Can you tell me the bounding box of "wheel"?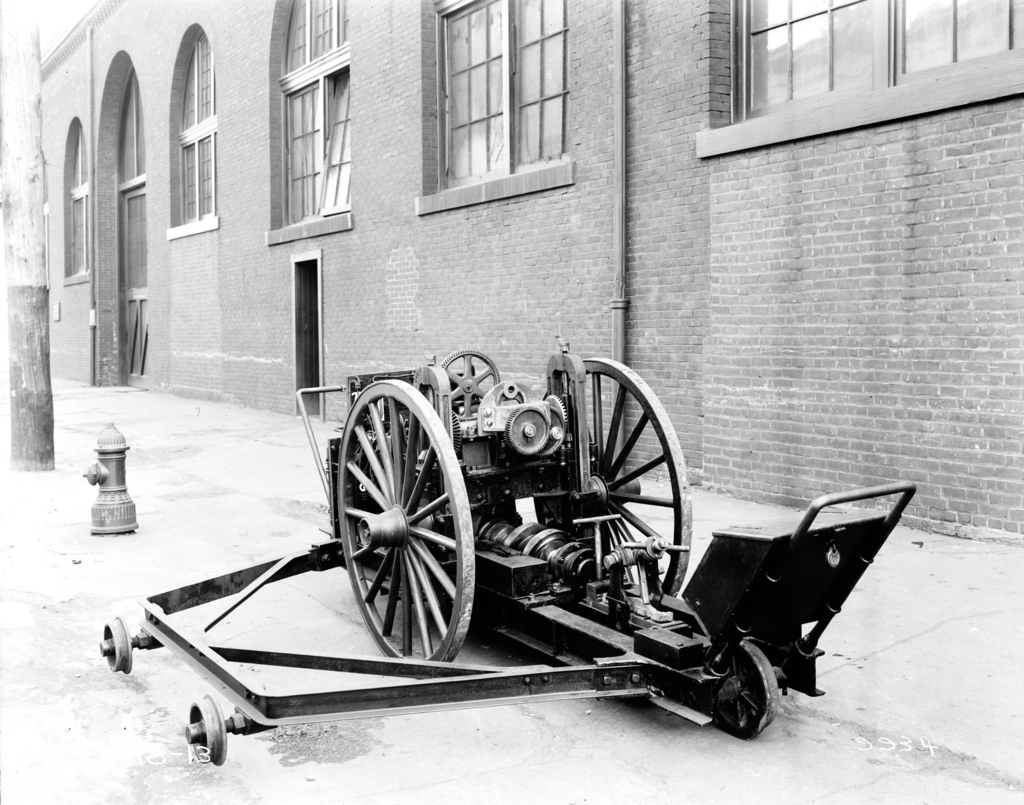
[x1=539, y1=409, x2=567, y2=456].
